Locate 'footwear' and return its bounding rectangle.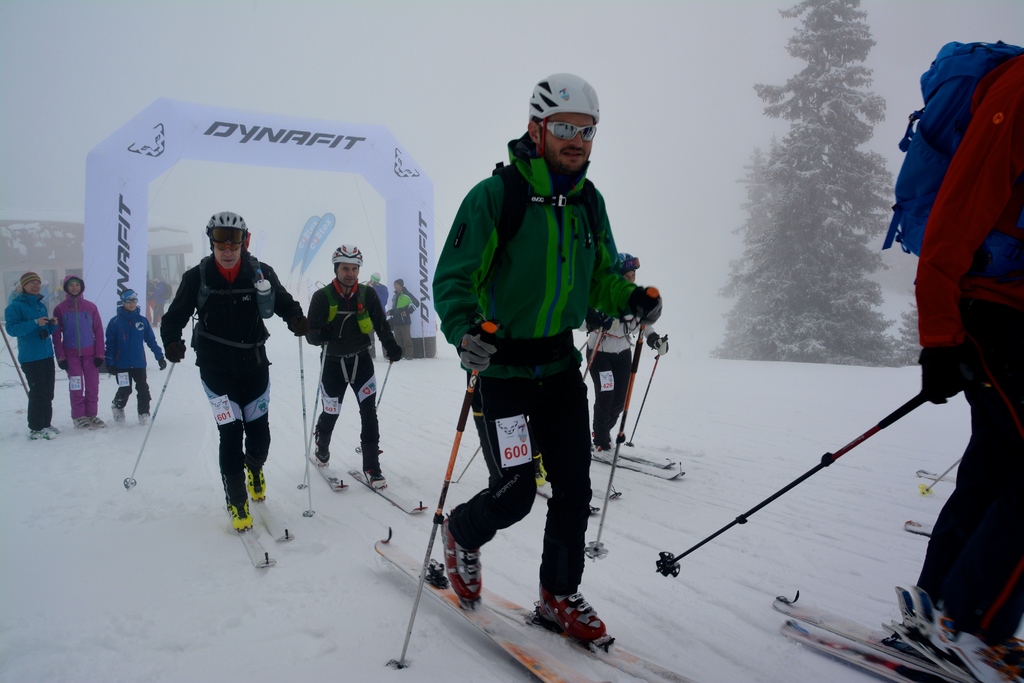
bbox(362, 466, 390, 491).
